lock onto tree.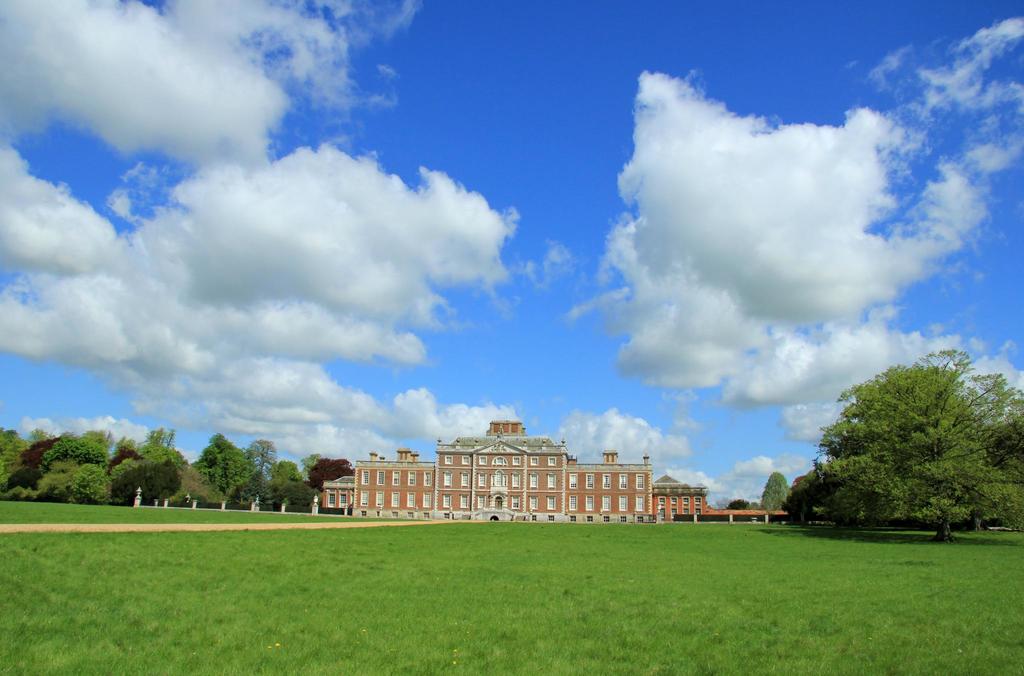
Locked: 300:447:323:488.
